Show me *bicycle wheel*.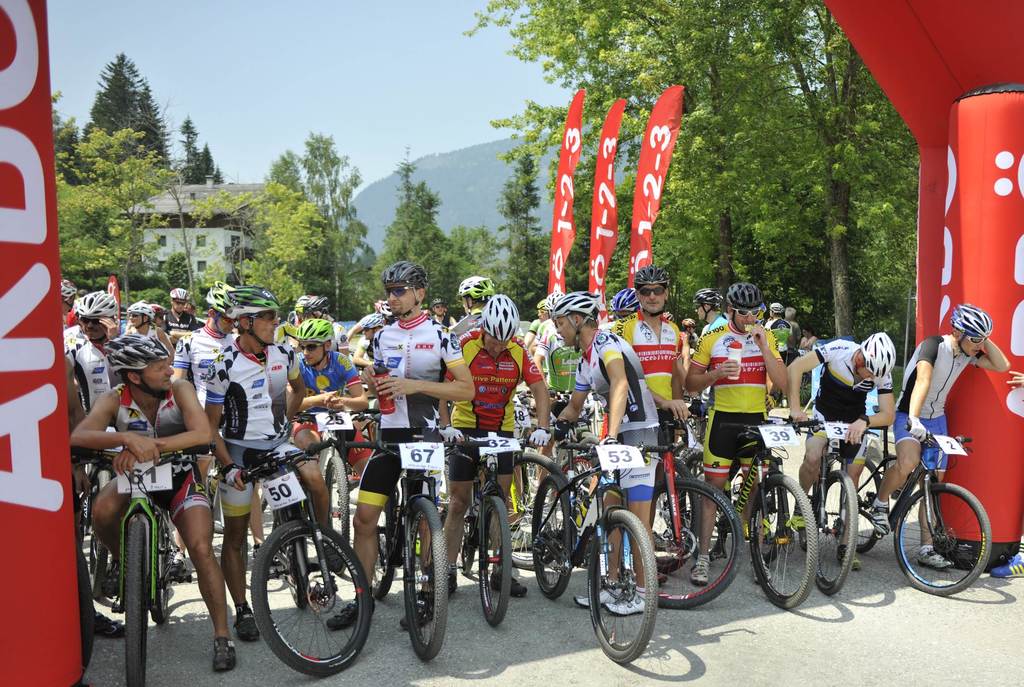
*bicycle wheel* is here: bbox=(825, 461, 886, 556).
